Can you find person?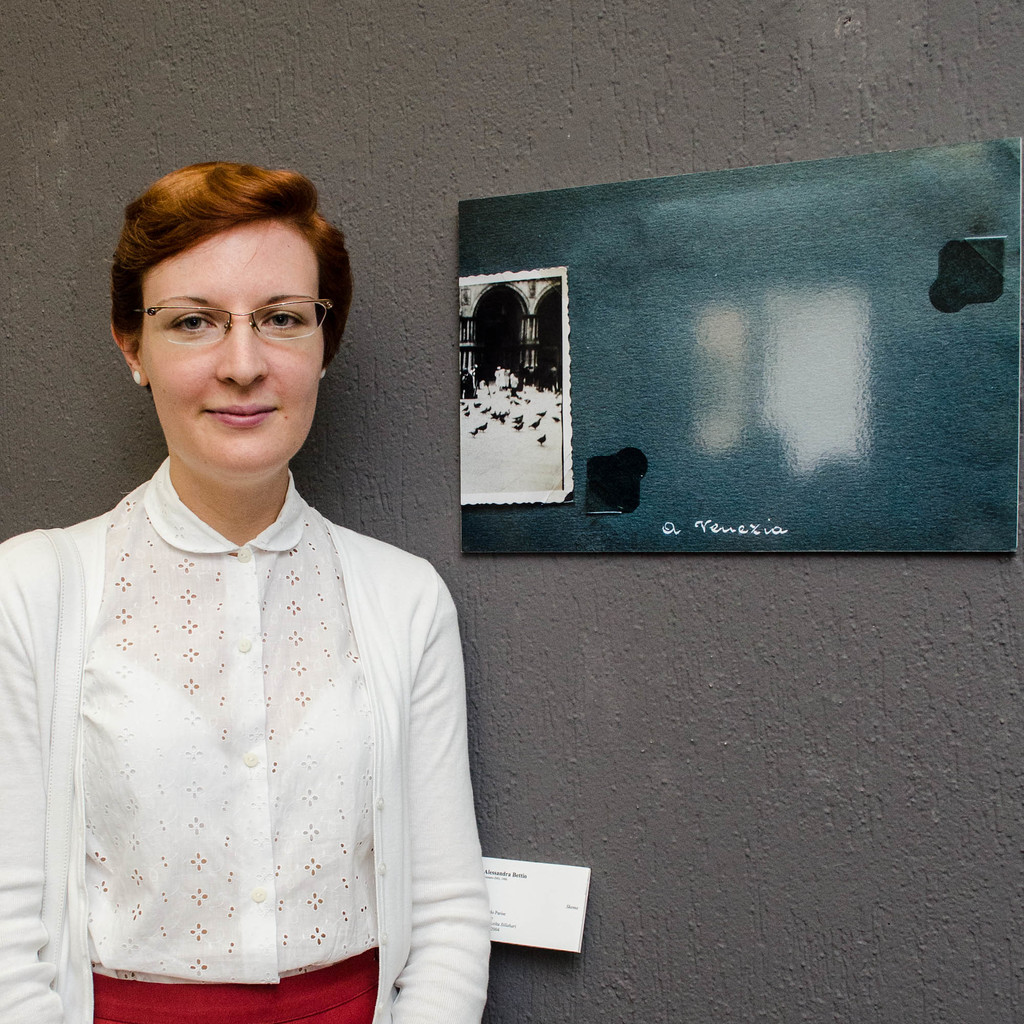
Yes, bounding box: bbox=[13, 134, 518, 1023].
